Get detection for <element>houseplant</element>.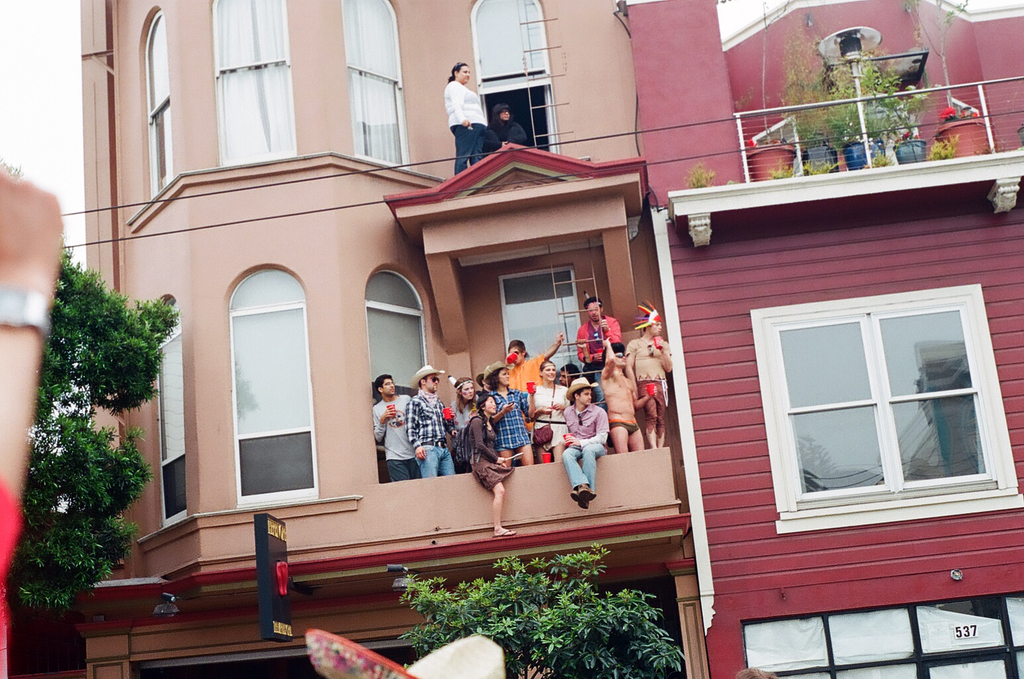
Detection: <box>832,53,876,168</box>.
